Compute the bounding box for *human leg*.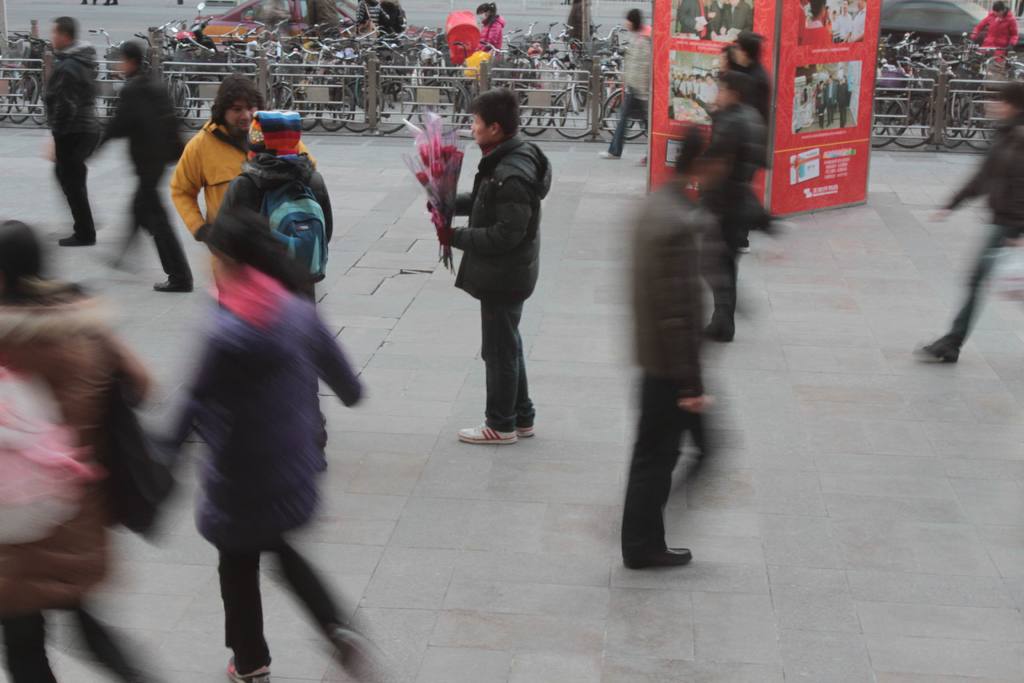
region(60, 158, 94, 247).
